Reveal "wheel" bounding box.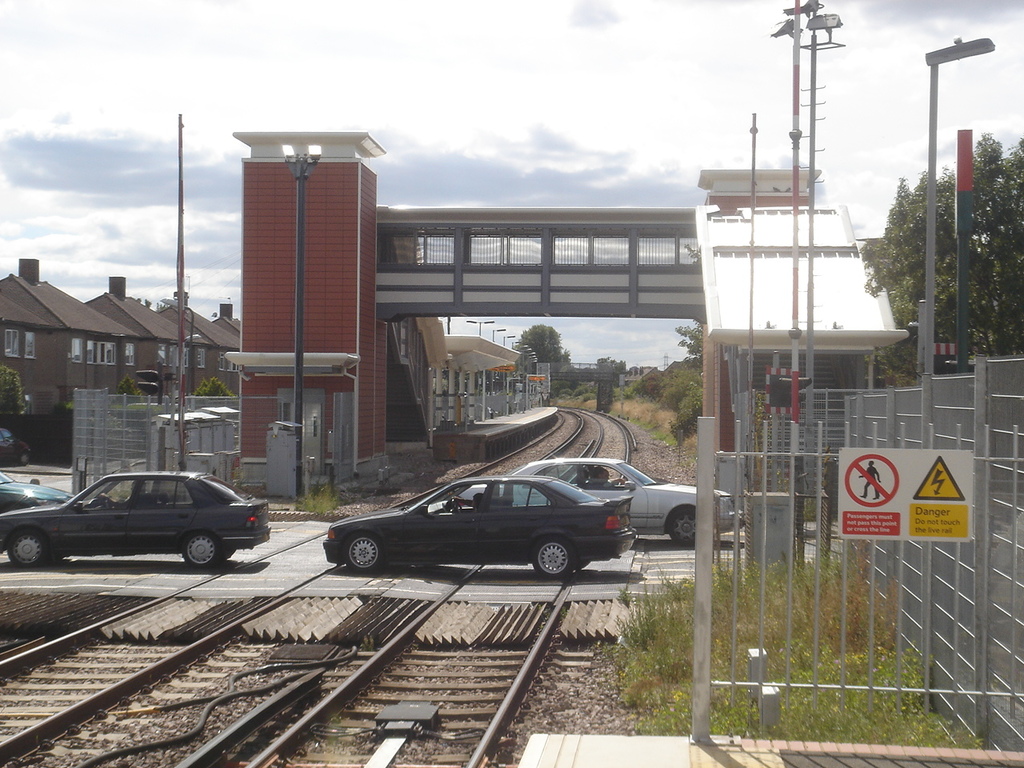
Revealed: 451, 498, 461, 509.
